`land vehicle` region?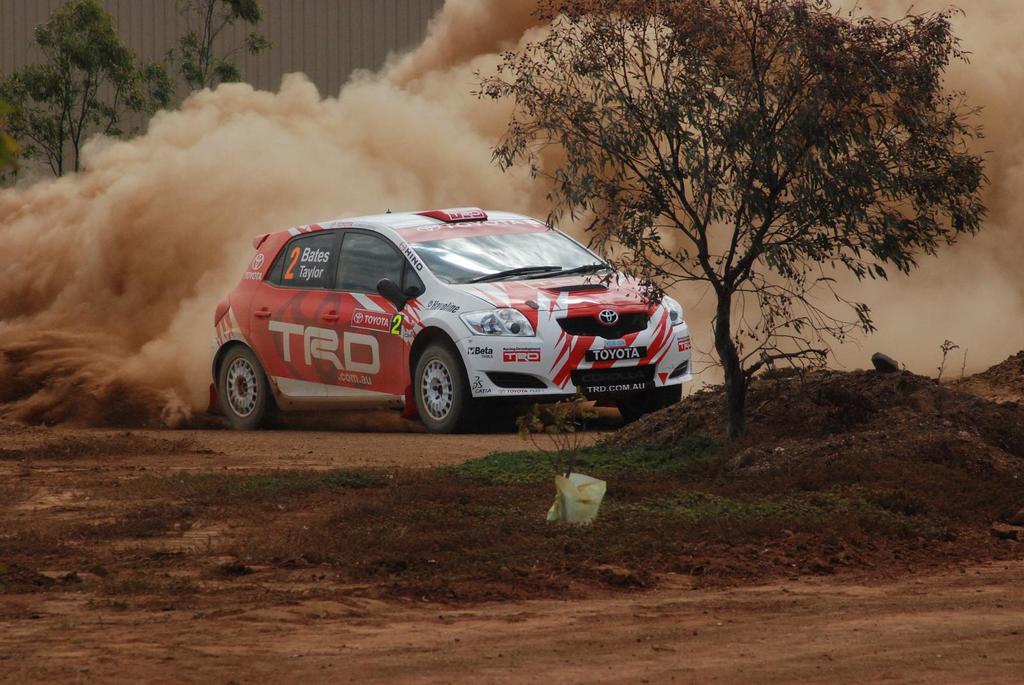
<box>212,206,695,434</box>
